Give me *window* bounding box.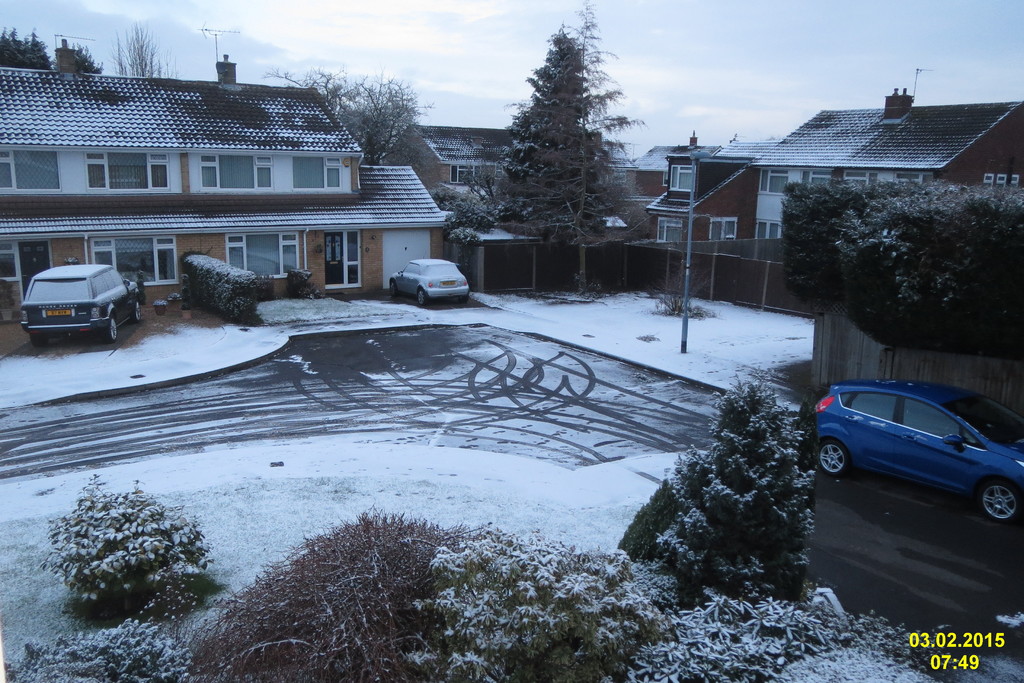
<box>846,386,902,425</box>.
